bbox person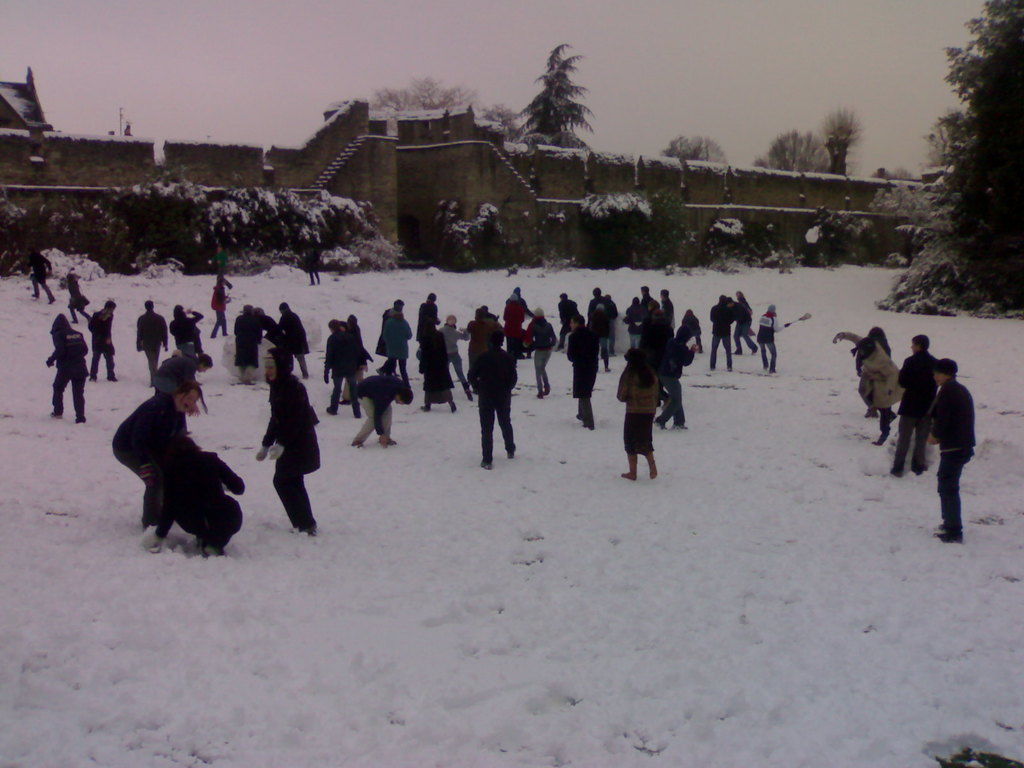
region(348, 371, 413, 444)
